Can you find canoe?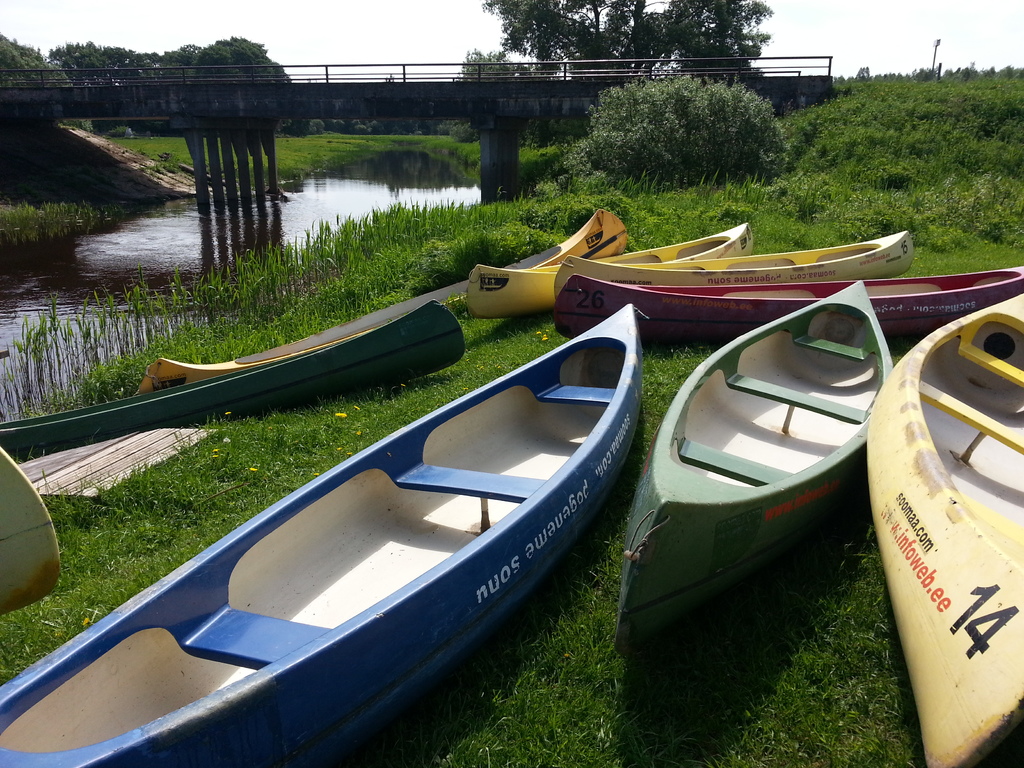
Yes, bounding box: x1=611, y1=278, x2=893, y2=644.
